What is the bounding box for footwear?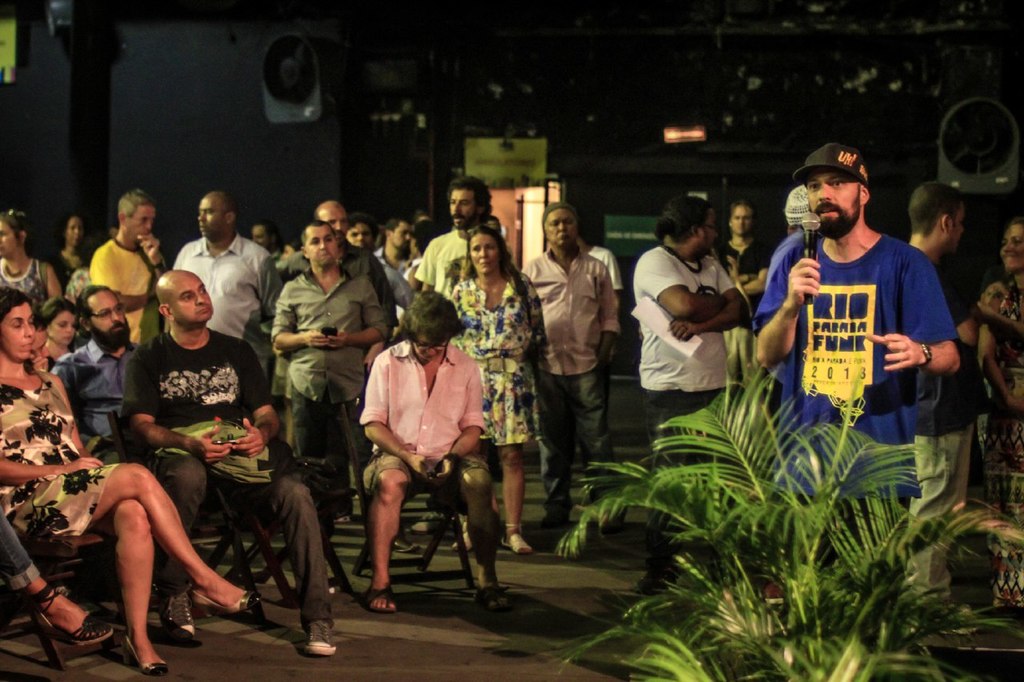
bbox=(158, 593, 195, 642).
